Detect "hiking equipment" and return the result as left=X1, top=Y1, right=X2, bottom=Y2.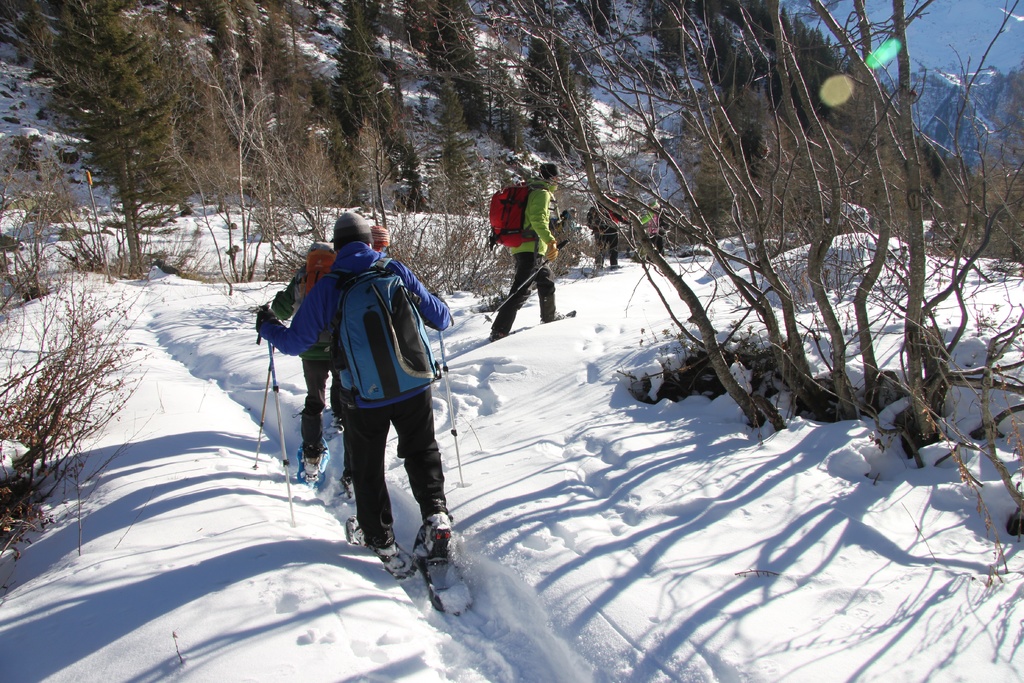
left=317, top=245, right=445, bottom=424.
